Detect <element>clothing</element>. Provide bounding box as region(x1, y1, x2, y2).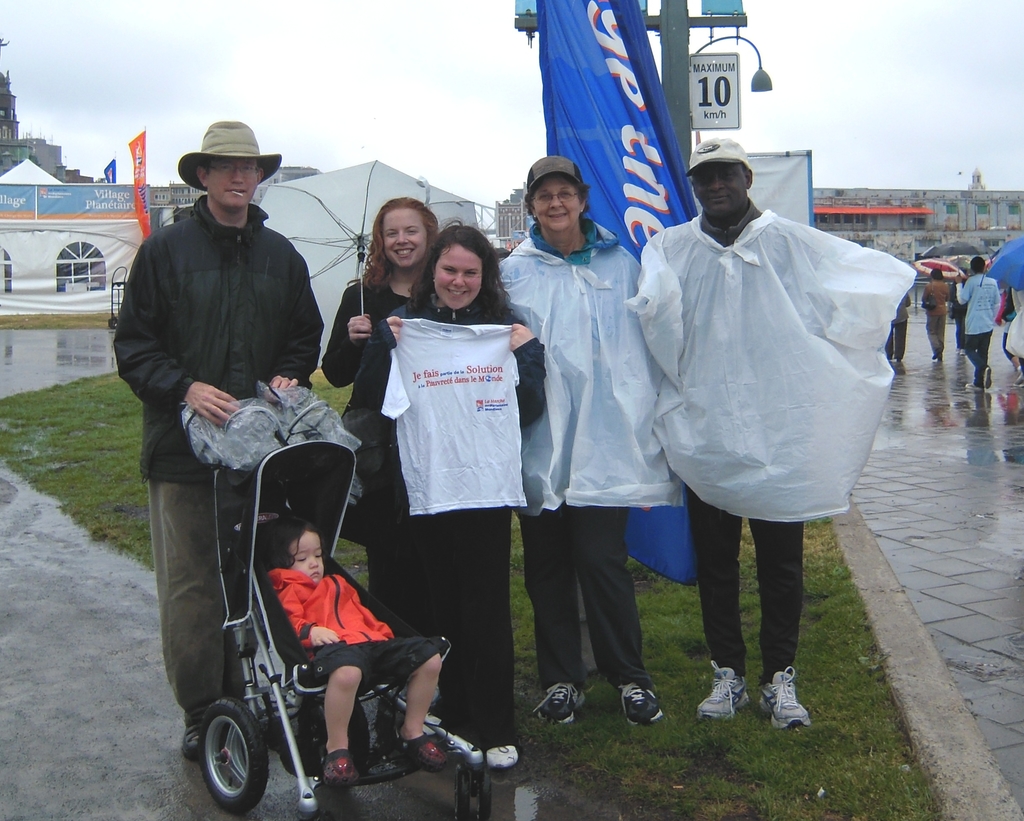
region(1005, 288, 1023, 363).
